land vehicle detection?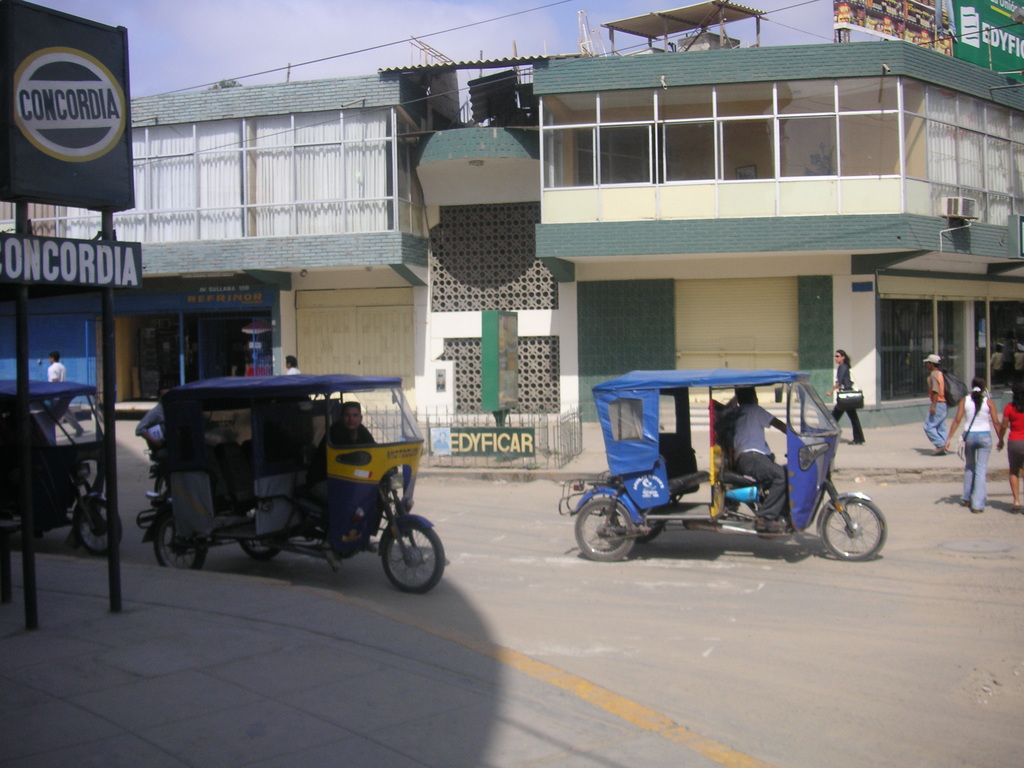
rect(0, 373, 125, 558)
